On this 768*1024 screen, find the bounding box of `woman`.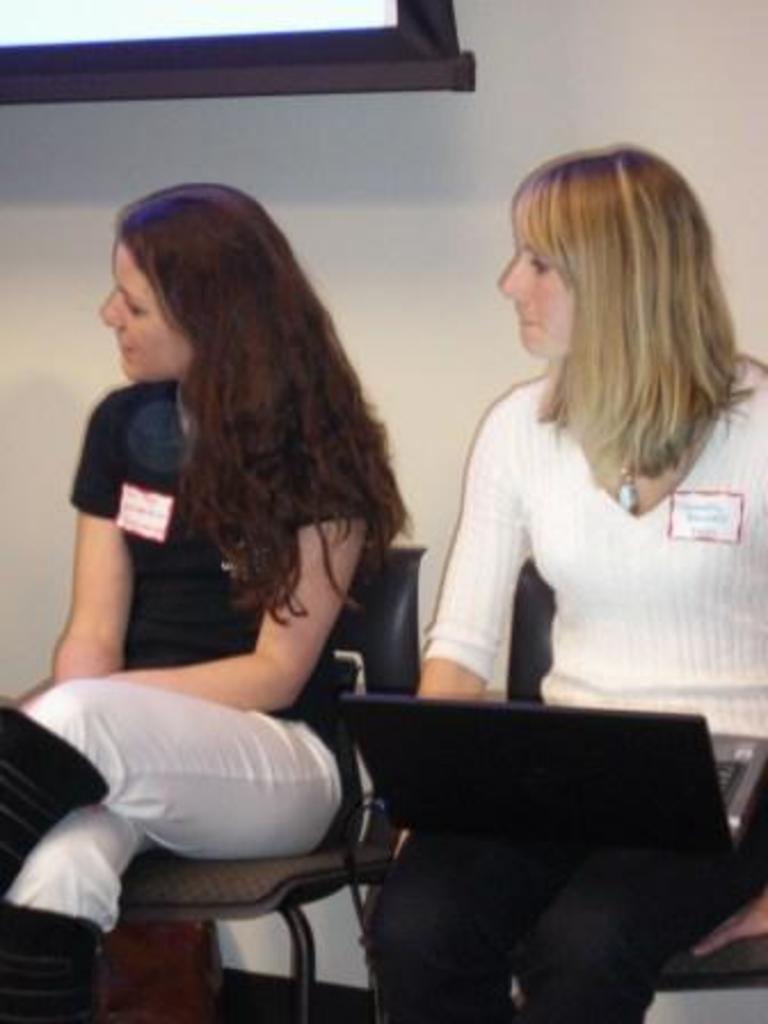
Bounding box: Rect(25, 149, 439, 974).
